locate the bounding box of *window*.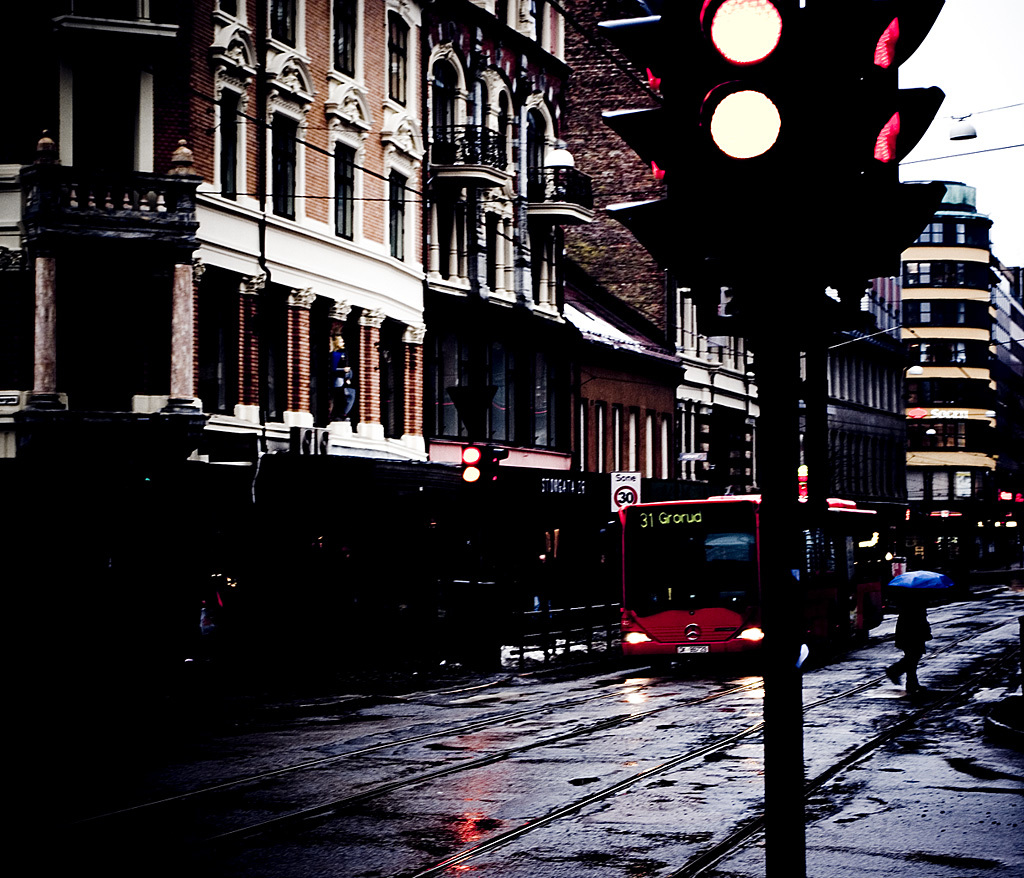
Bounding box: Rect(914, 303, 929, 326).
